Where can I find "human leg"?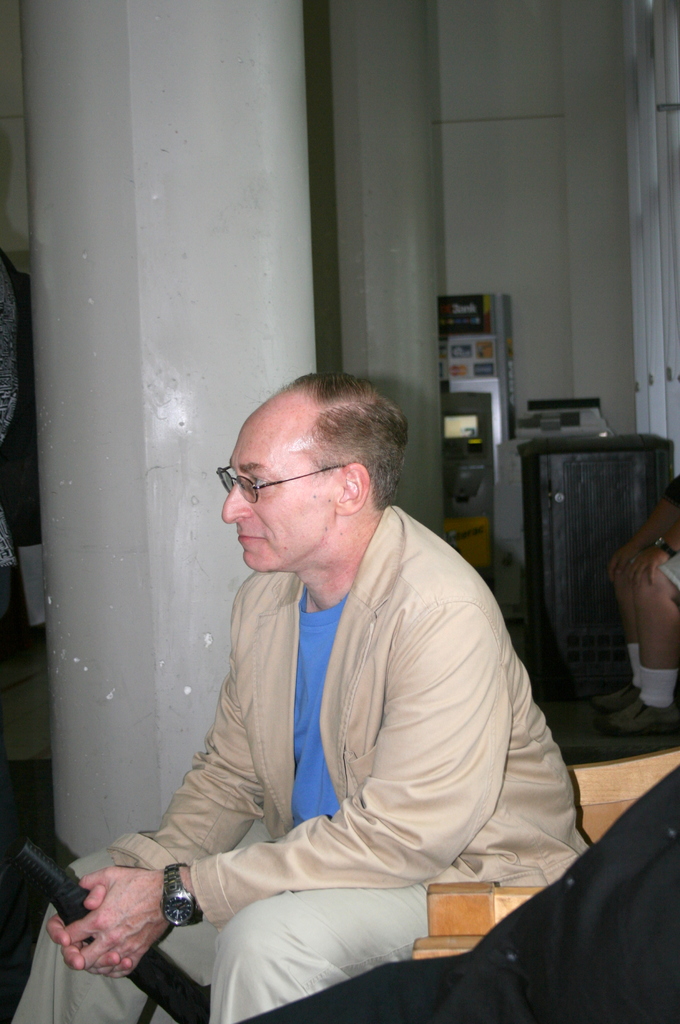
You can find it at [left=189, top=874, right=434, bottom=1003].
